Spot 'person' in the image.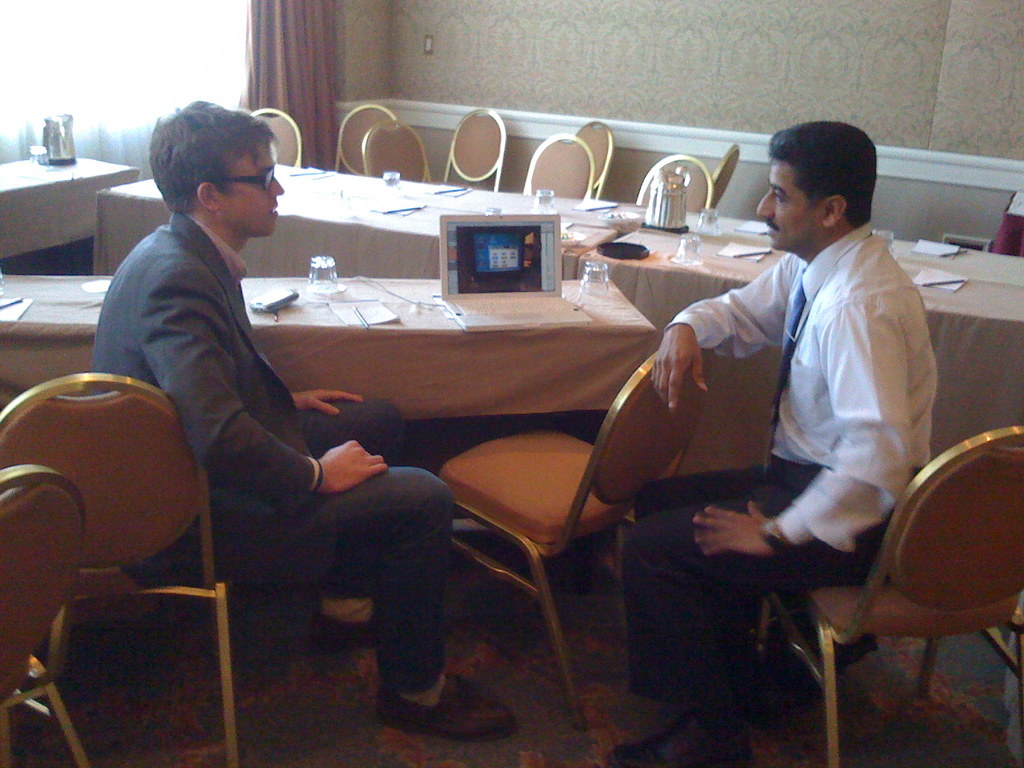
'person' found at 84 100 529 746.
